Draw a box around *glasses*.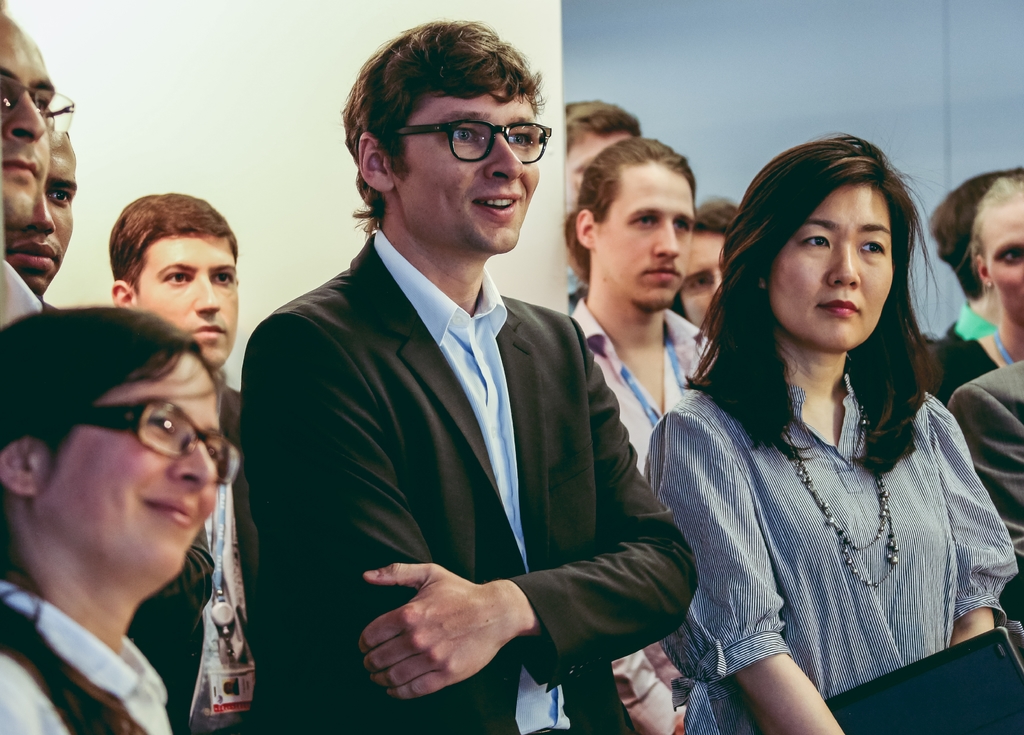
pyautogui.locateOnScreen(398, 108, 556, 160).
